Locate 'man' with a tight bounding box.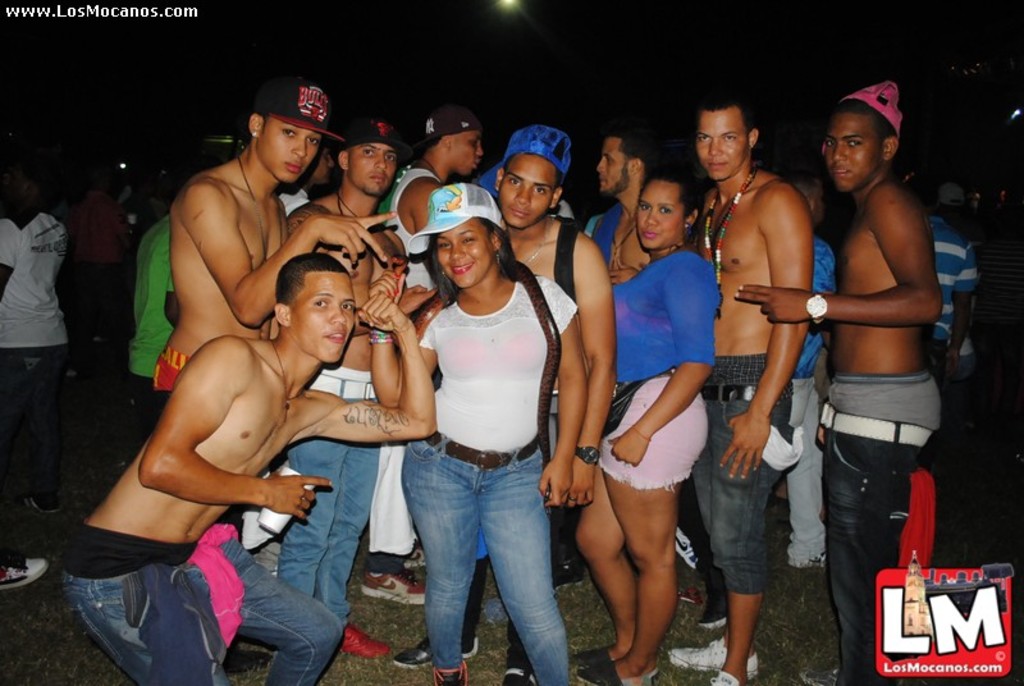
0,192,72,513.
